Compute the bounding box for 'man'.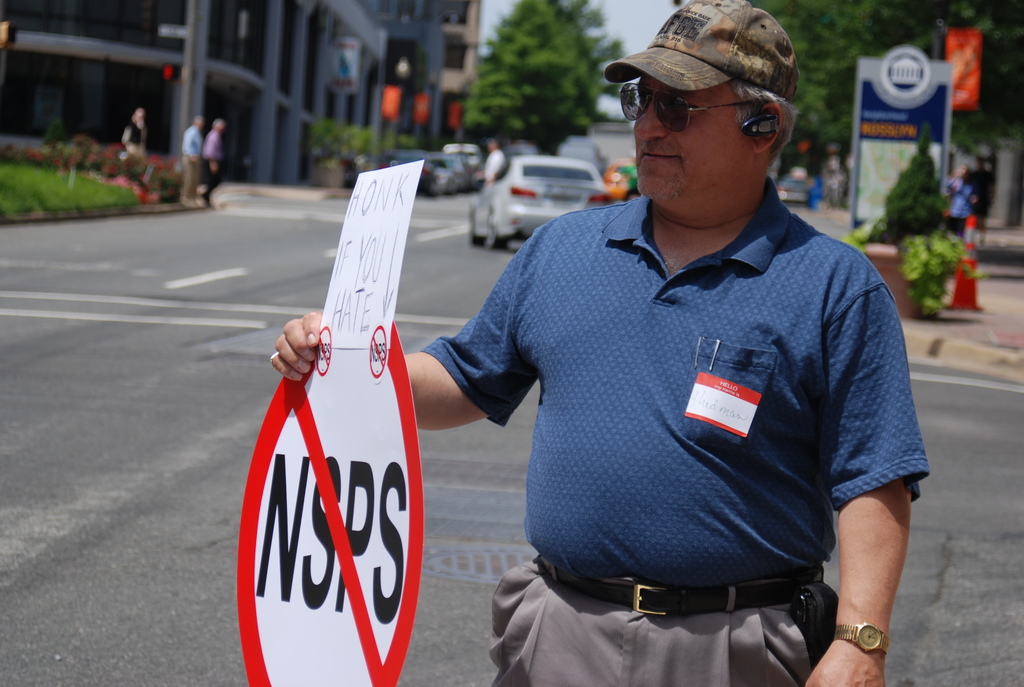
(left=273, top=0, right=932, bottom=686).
